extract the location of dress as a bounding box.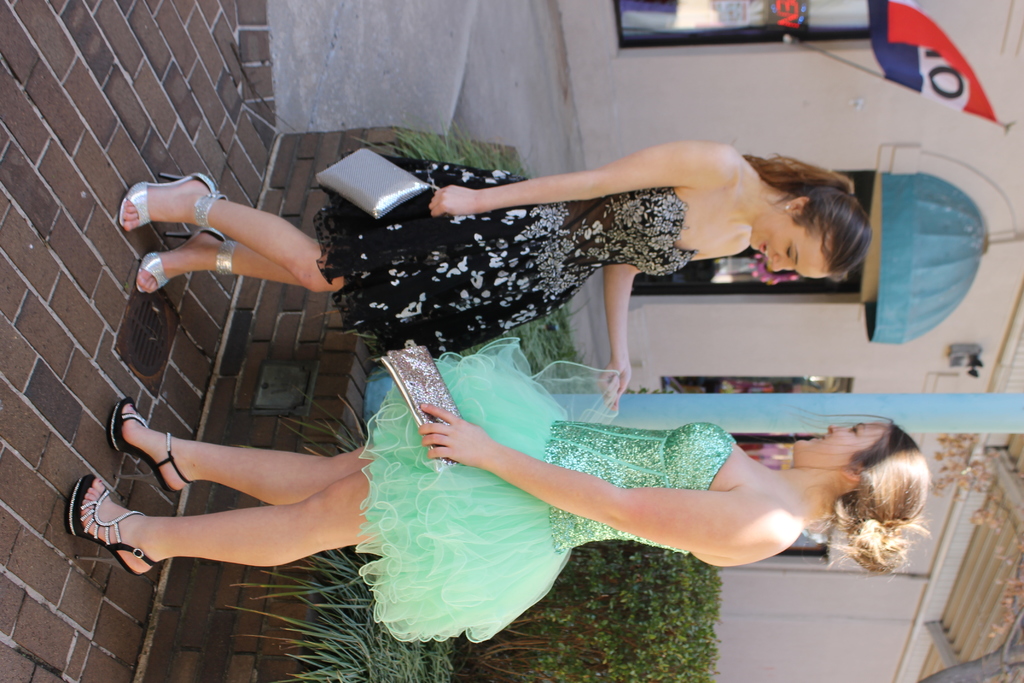
box(314, 158, 700, 362).
